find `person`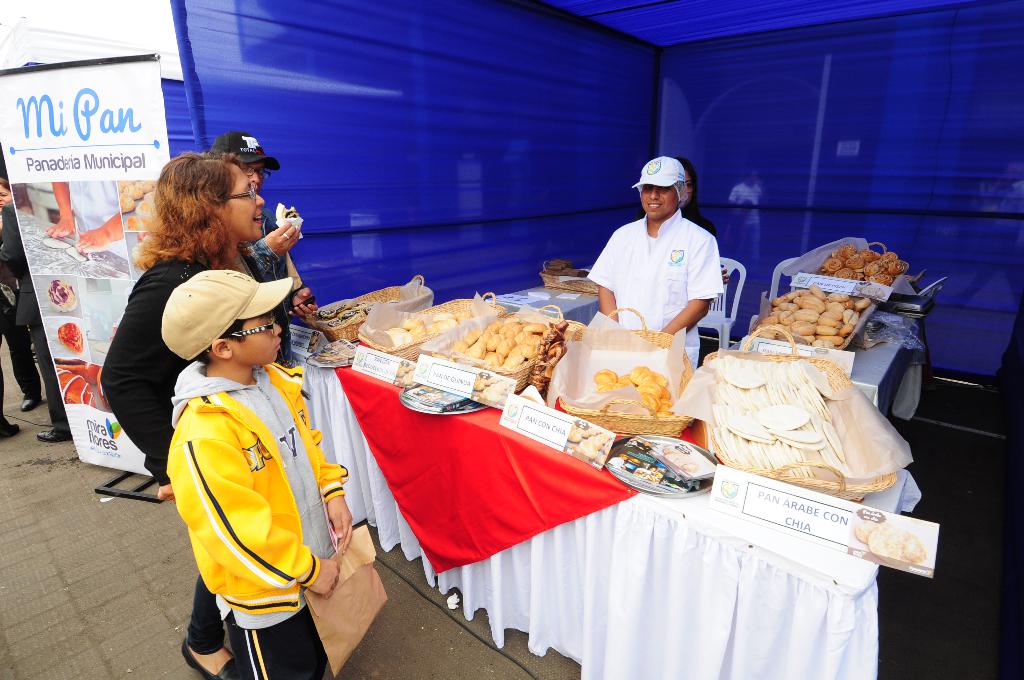
locate(584, 155, 739, 375)
